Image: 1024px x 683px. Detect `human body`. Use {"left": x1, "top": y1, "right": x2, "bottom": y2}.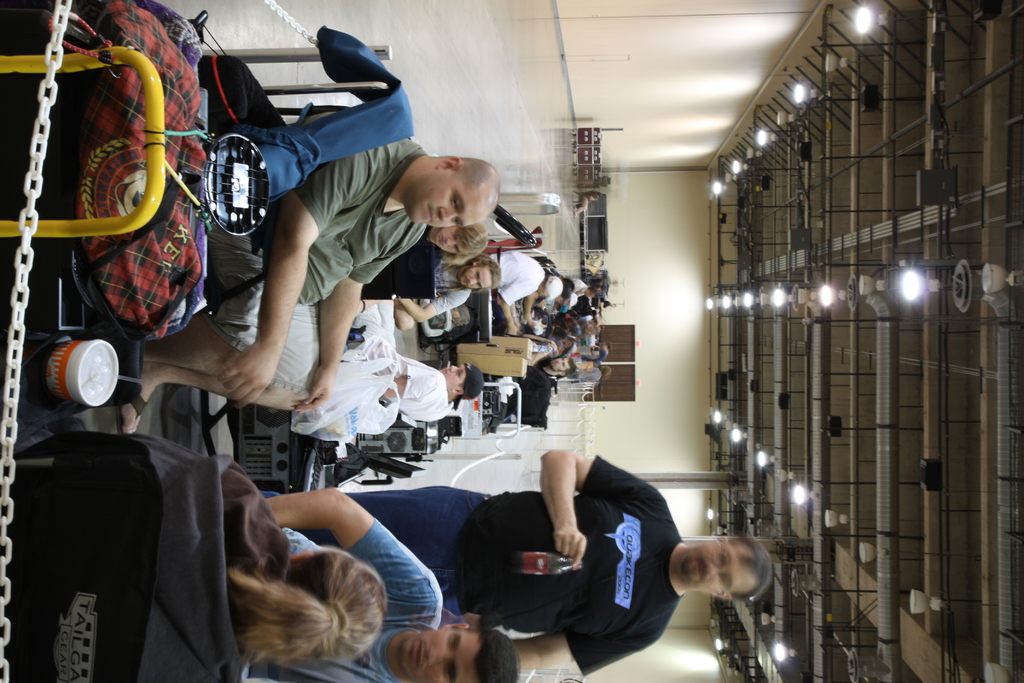
{"left": 383, "top": 350, "right": 479, "bottom": 413}.
